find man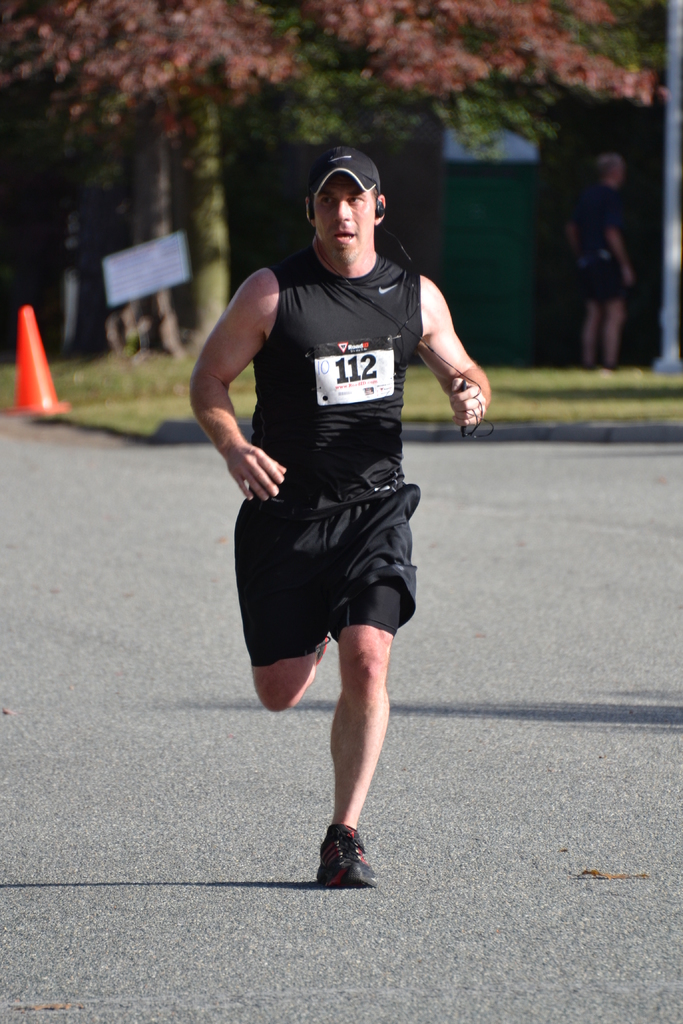
<bbox>206, 174, 466, 852</bbox>
